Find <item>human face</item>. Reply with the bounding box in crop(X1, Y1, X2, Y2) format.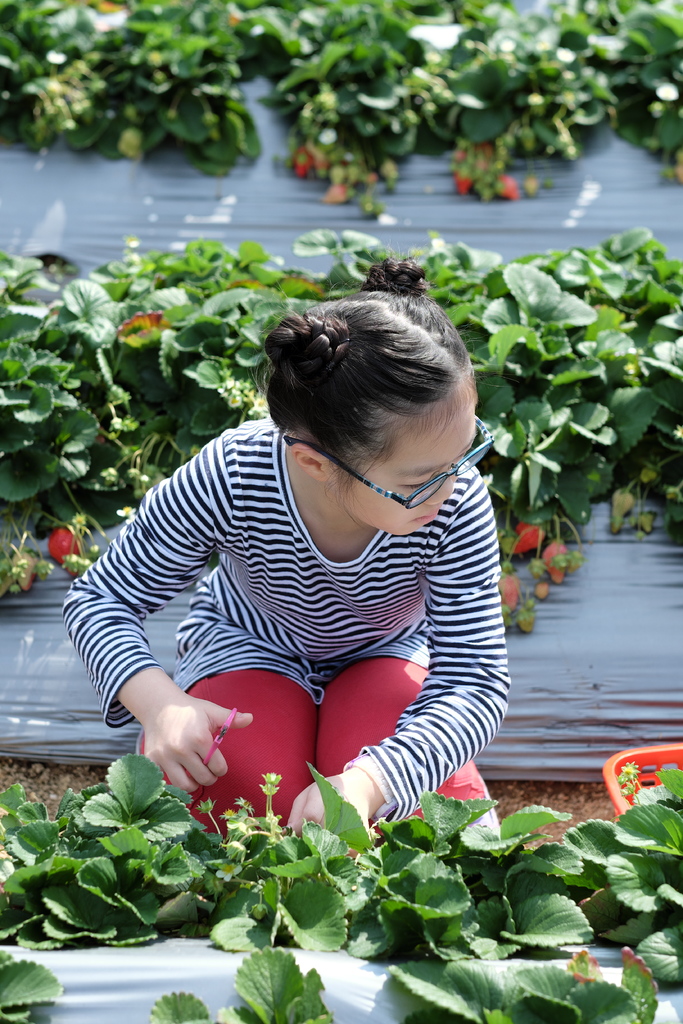
crop(334, 387, 479, 547).
